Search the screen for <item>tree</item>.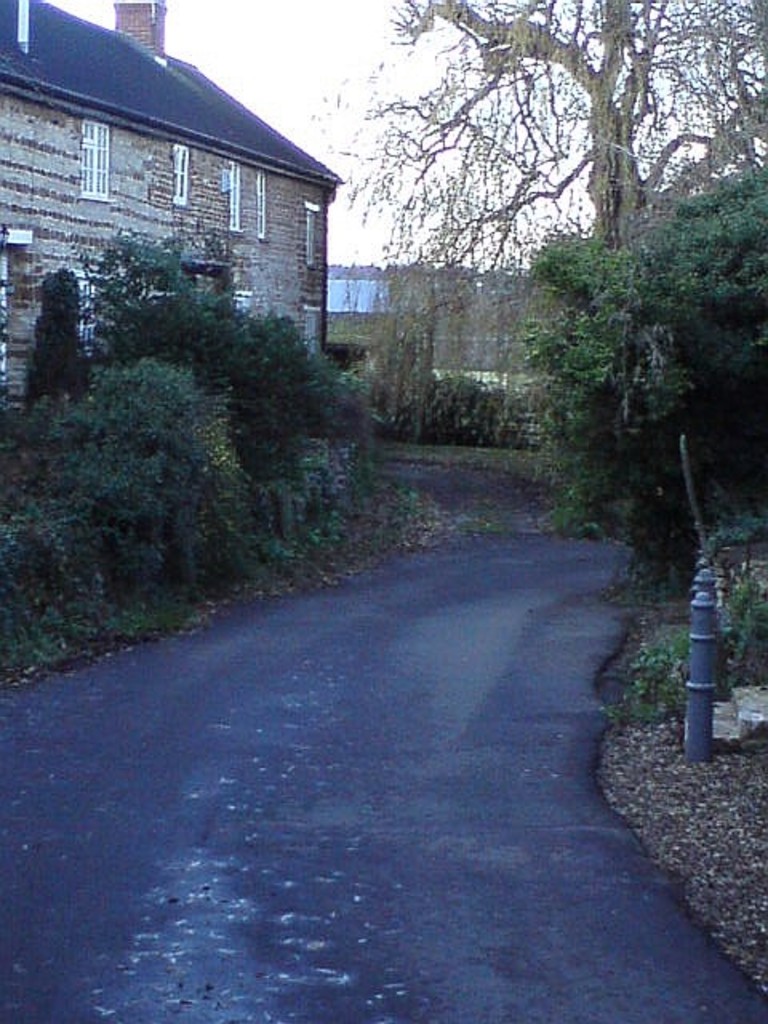
Found at 301:0:766:310.
